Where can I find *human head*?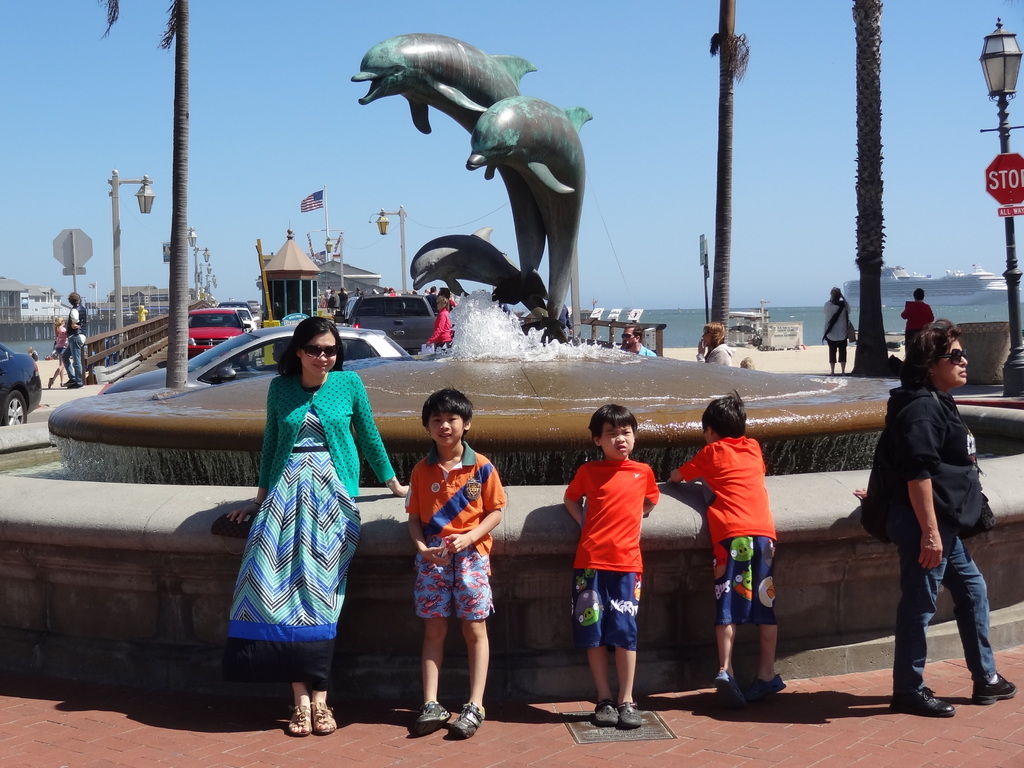
You can find it at 905:319:968:387.
